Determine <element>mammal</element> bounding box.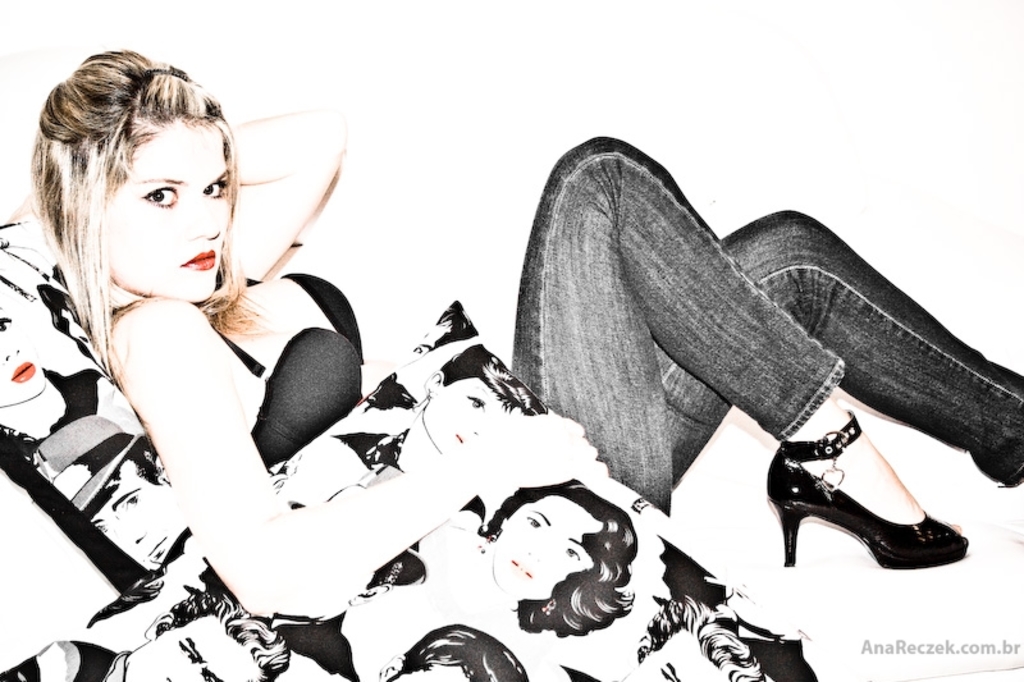
Determined: [61, 55, 1023, 646].
